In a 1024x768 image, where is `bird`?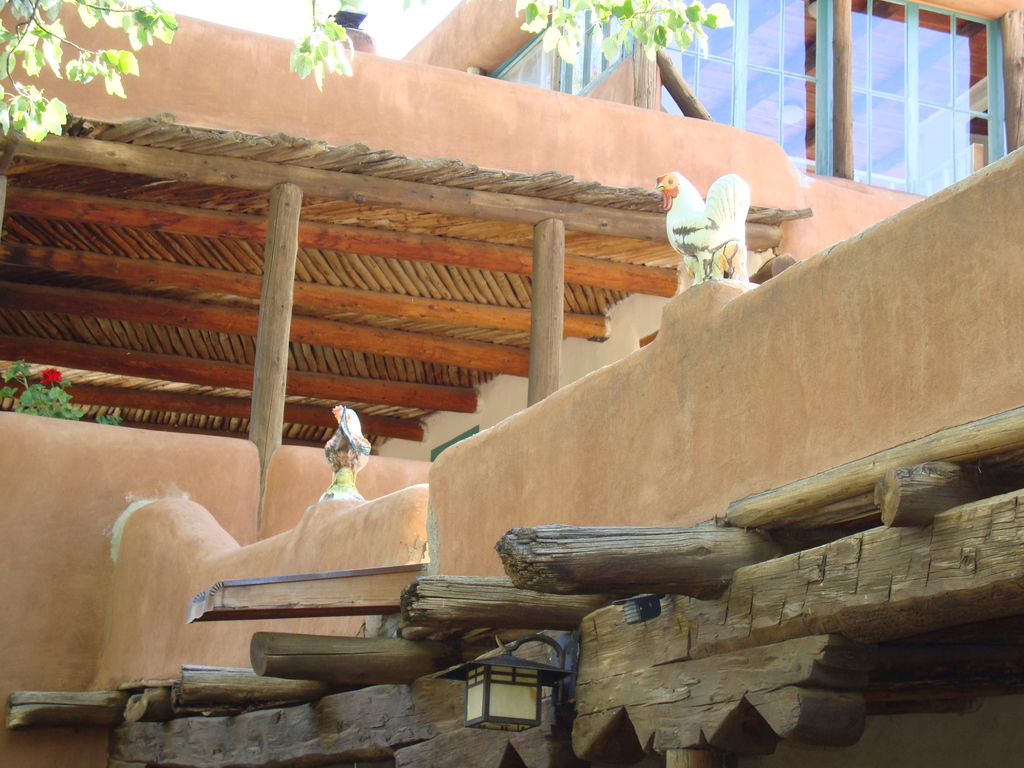
[left=670, top=175, right=755, bottom=279].
